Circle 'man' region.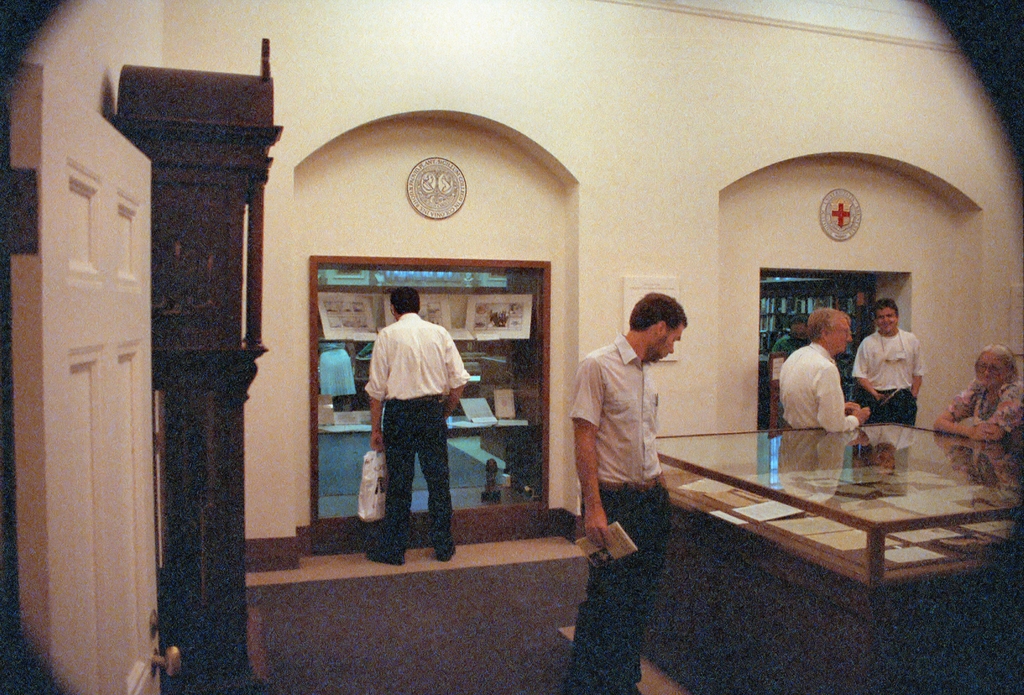
Region: [left=780, top=321, right=814, bottom=356].
